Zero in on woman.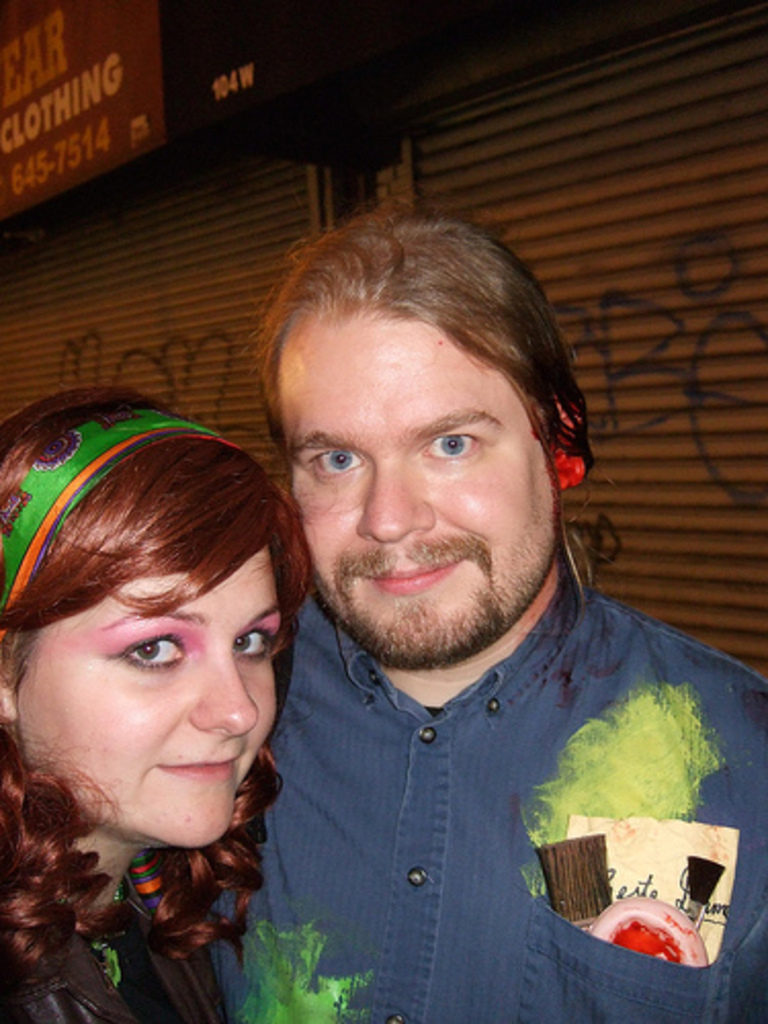
Zeroed in: <region>0, 358, 369, 1022</region>.
